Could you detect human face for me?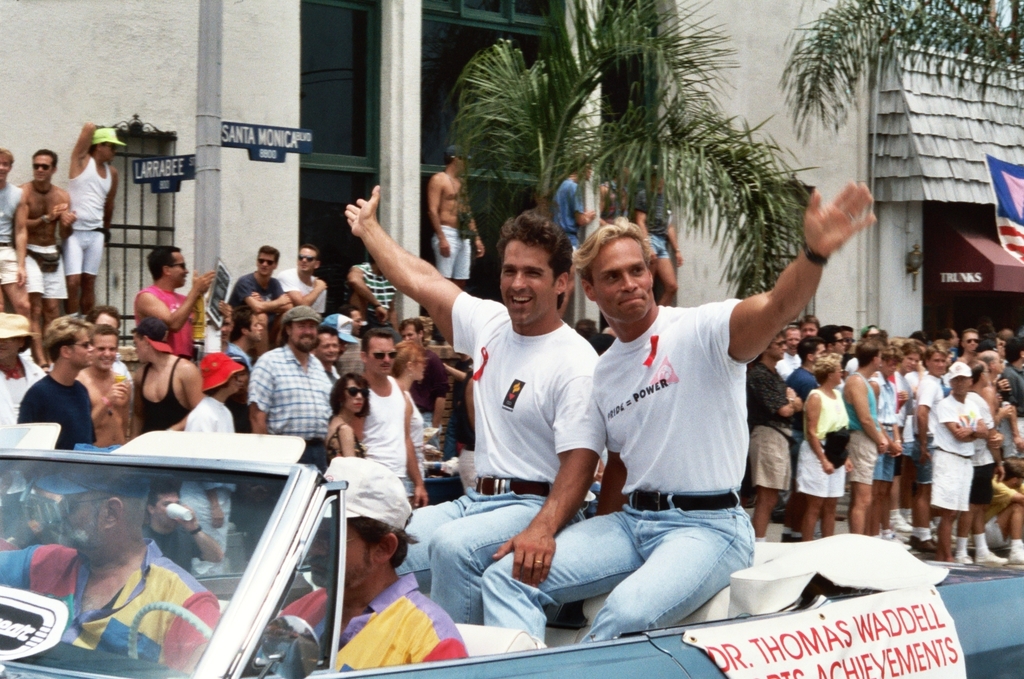
Detection result: [left=800, top=323, right=817, bottom=335].
